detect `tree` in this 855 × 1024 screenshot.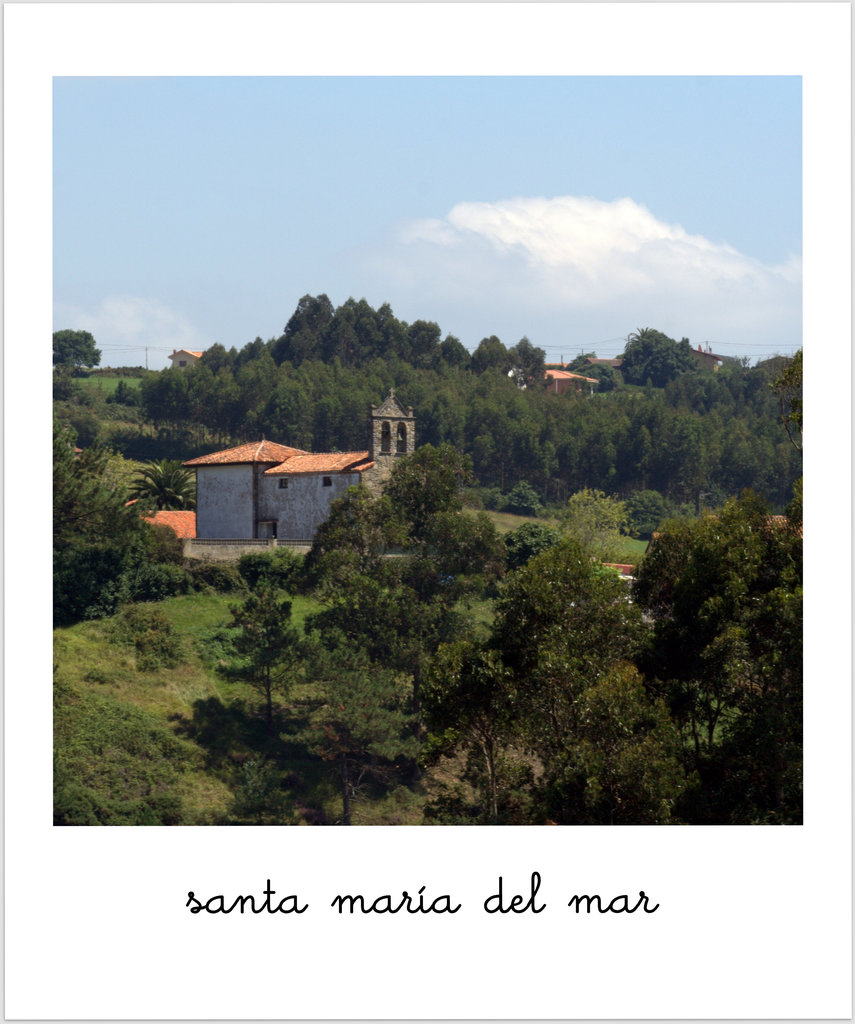
Detection: Rect(631, 430, 781, 770).
